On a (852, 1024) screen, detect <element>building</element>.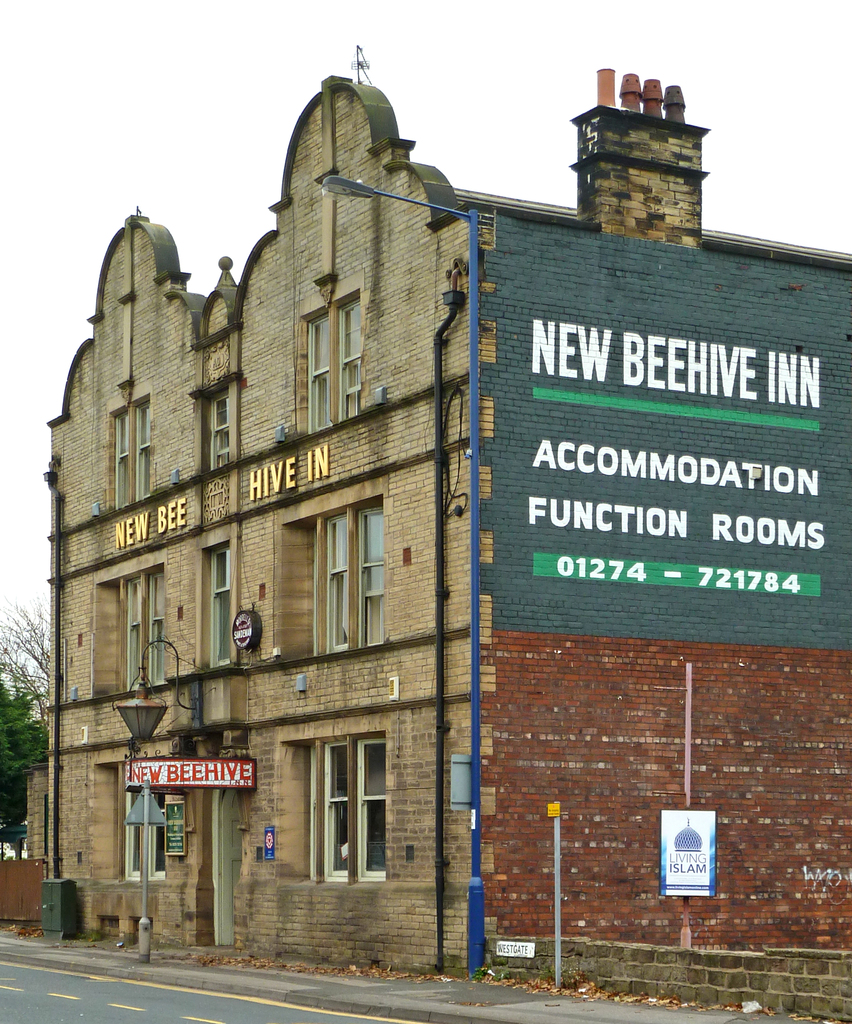
rect(22, 47, 851, 1023).
